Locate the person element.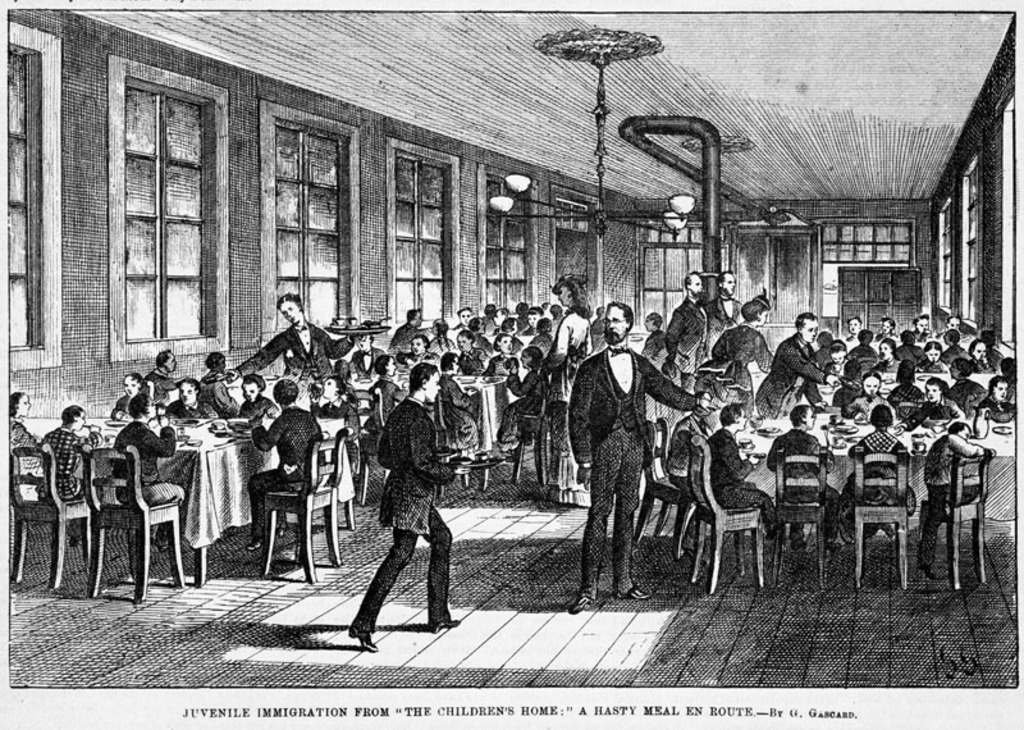
Element bbox: [372, 356, 408, 423].
